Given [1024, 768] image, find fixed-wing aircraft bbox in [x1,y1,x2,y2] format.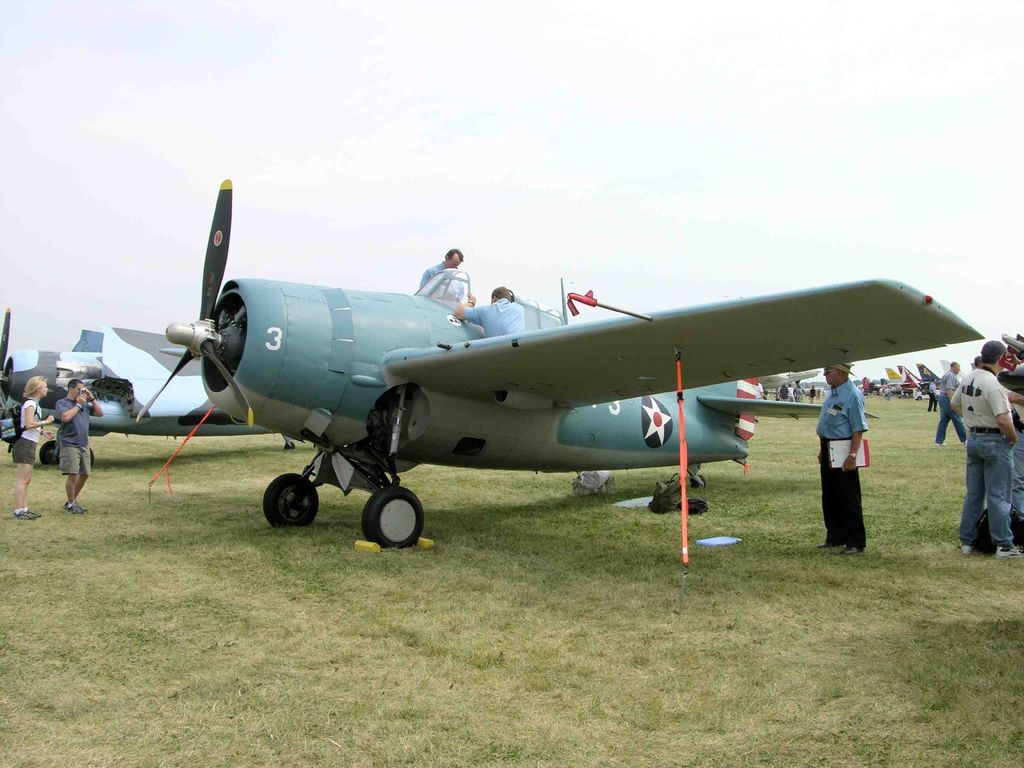
[888,366,924,394].
